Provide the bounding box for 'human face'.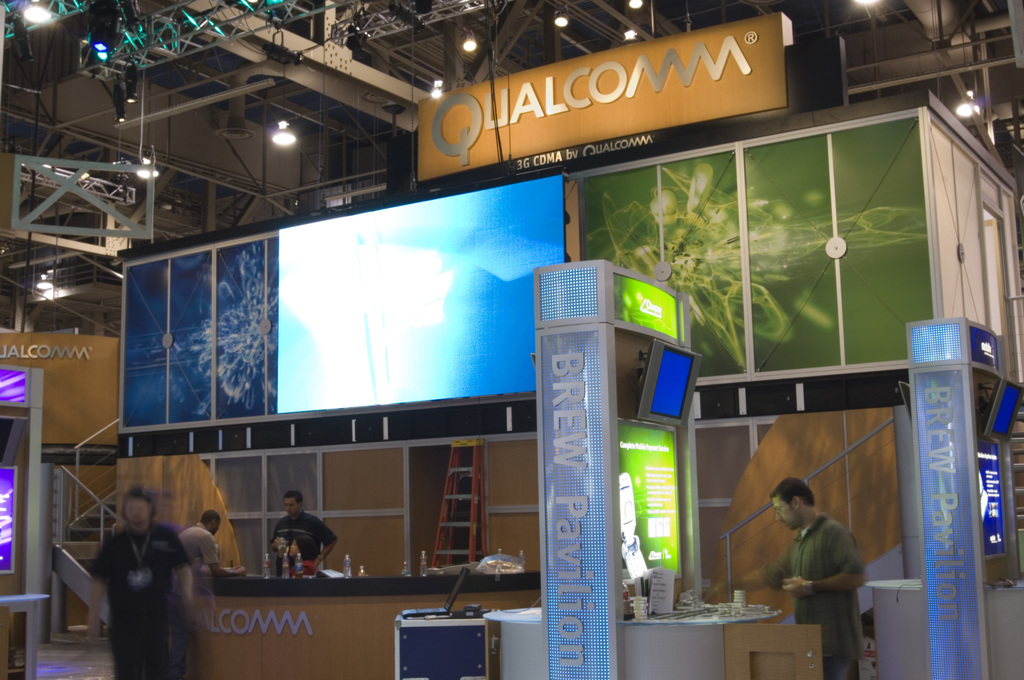
crop(285, 497, 296, 514).
